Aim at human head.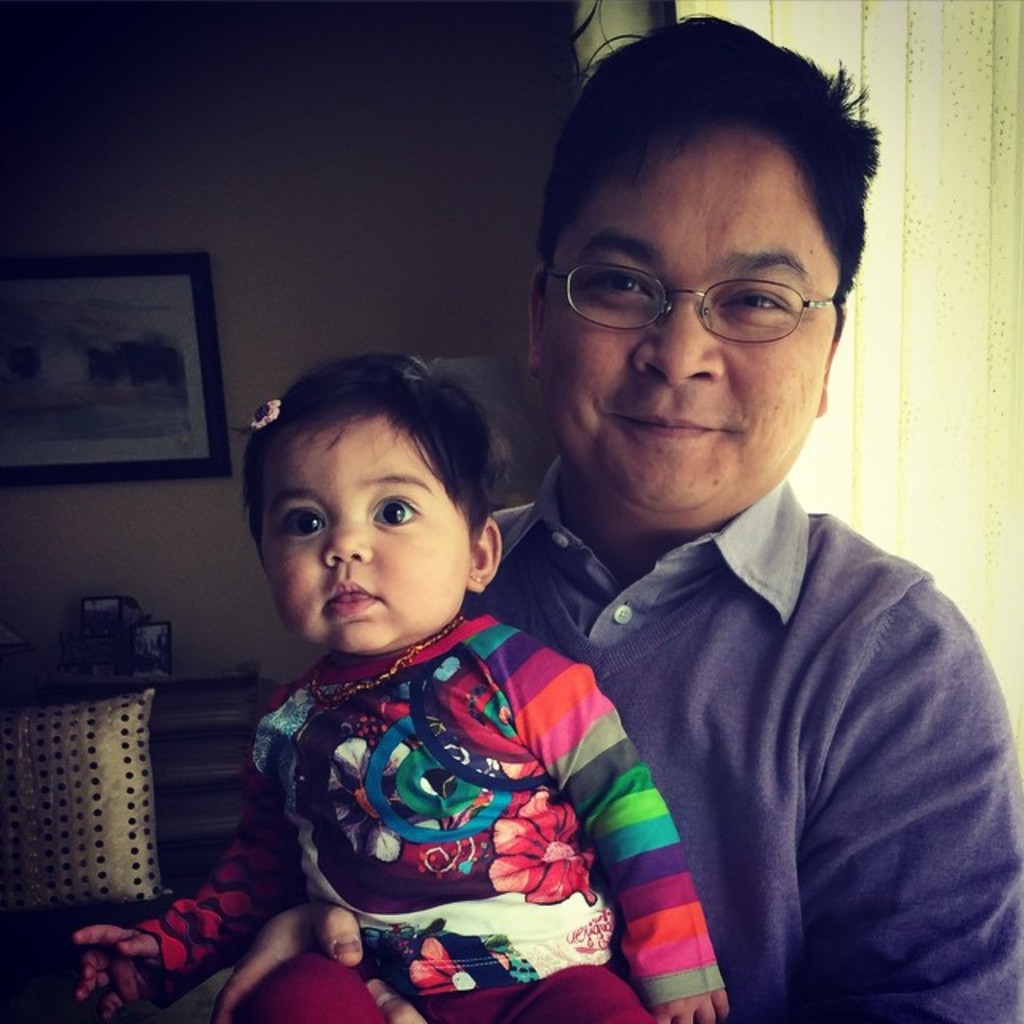
Aimed at 219, 342, 555, 682.
